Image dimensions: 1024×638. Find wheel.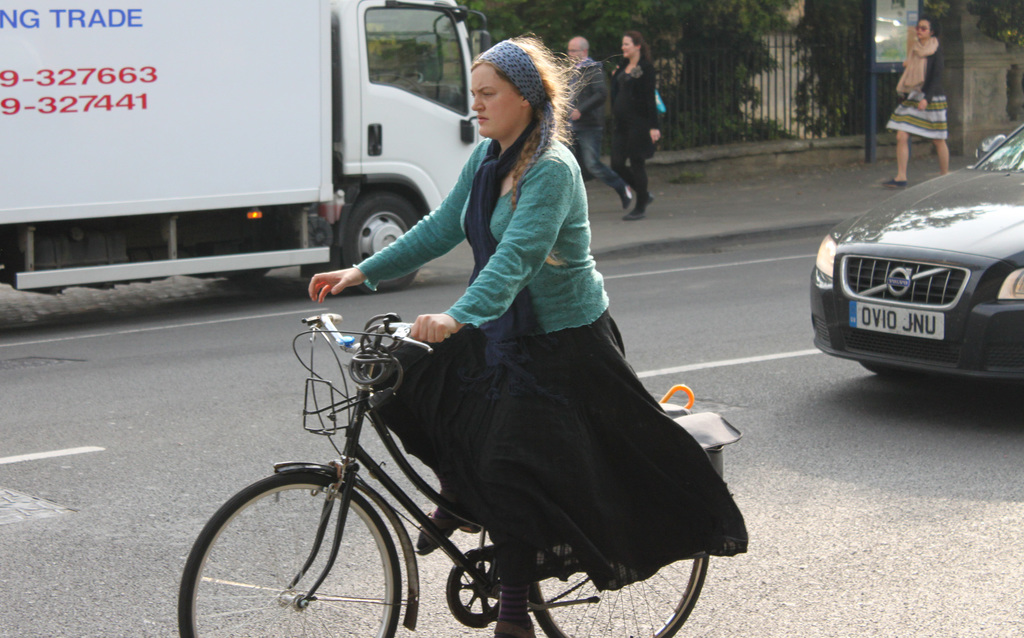
(174, 466, 408, 637).
